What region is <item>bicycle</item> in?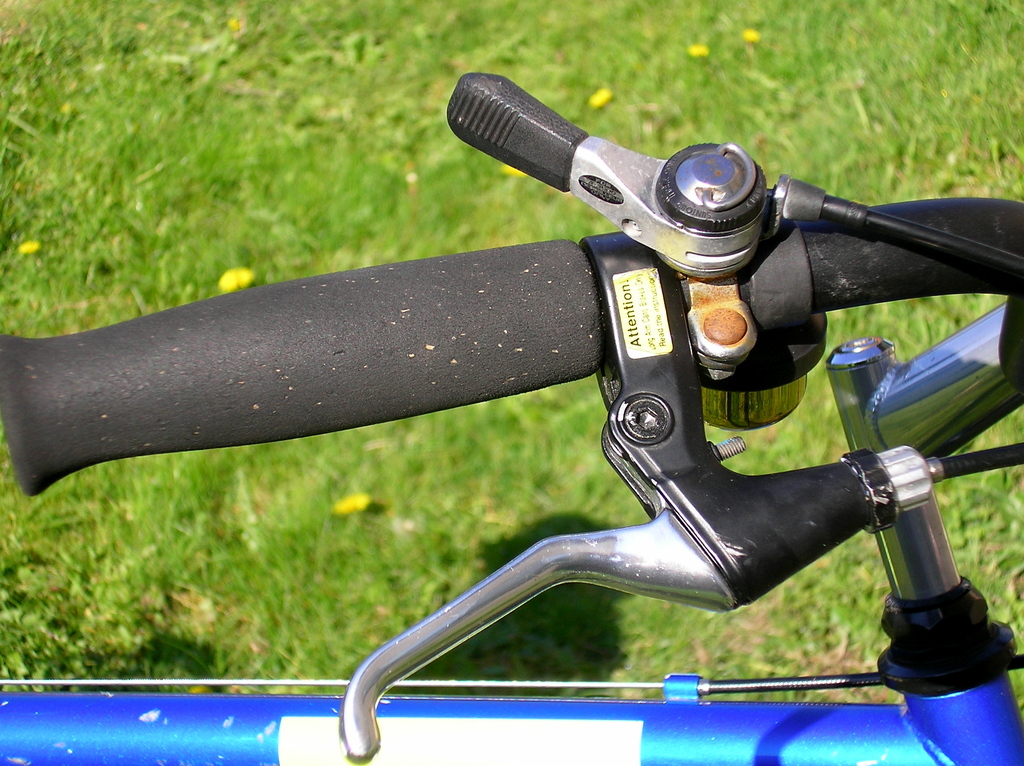
(x1=1, y1=74, x2=1021, y2=763).
